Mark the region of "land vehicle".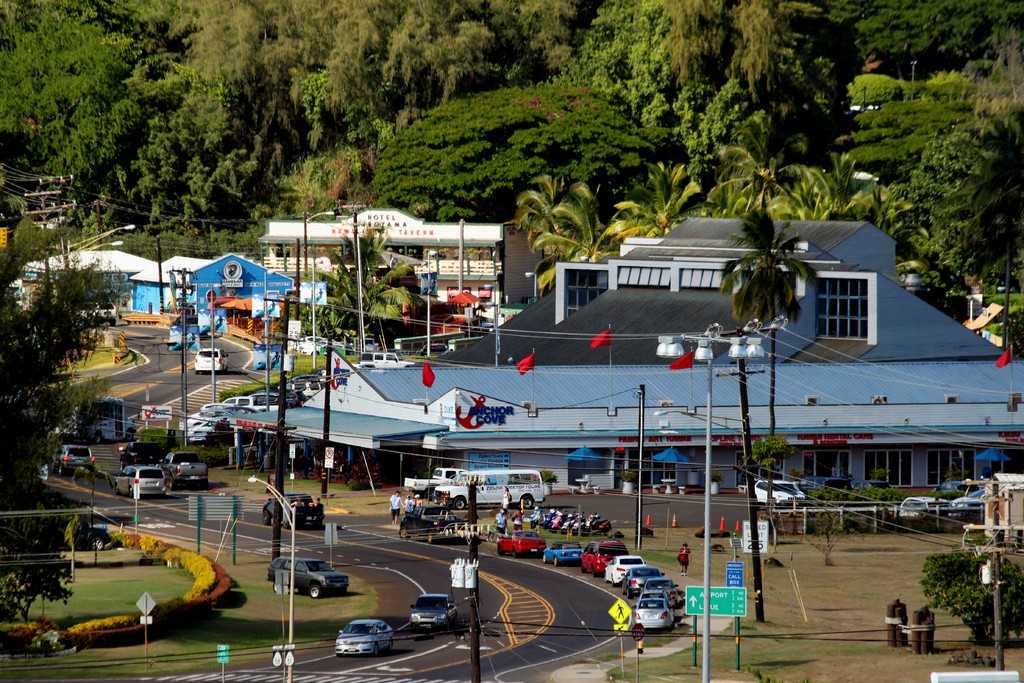
Region: rect(605, 557, 642, 580).
